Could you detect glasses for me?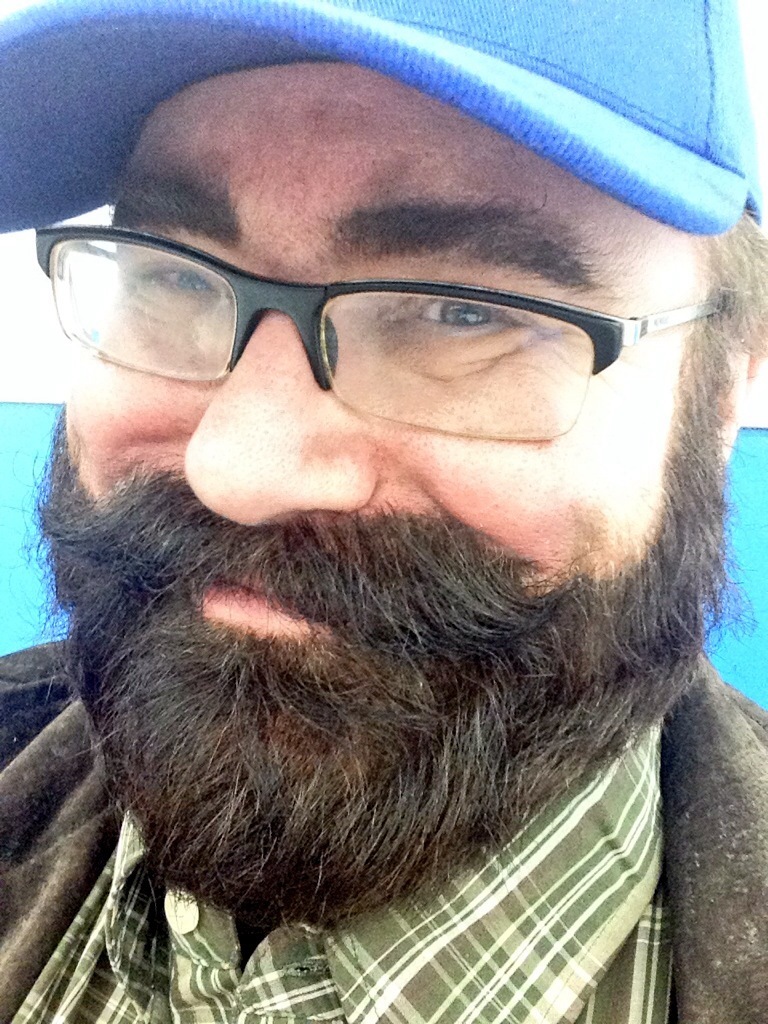
Detection result: 33:221:726:447.
